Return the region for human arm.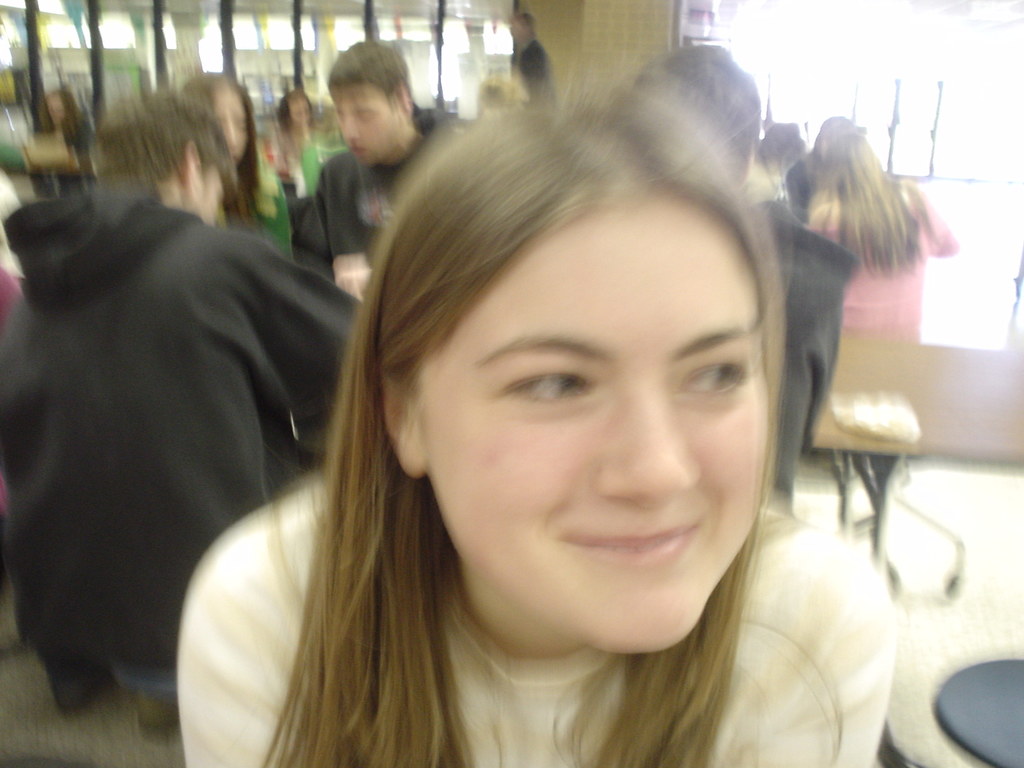
BBox(796, 244, 853, 426).
